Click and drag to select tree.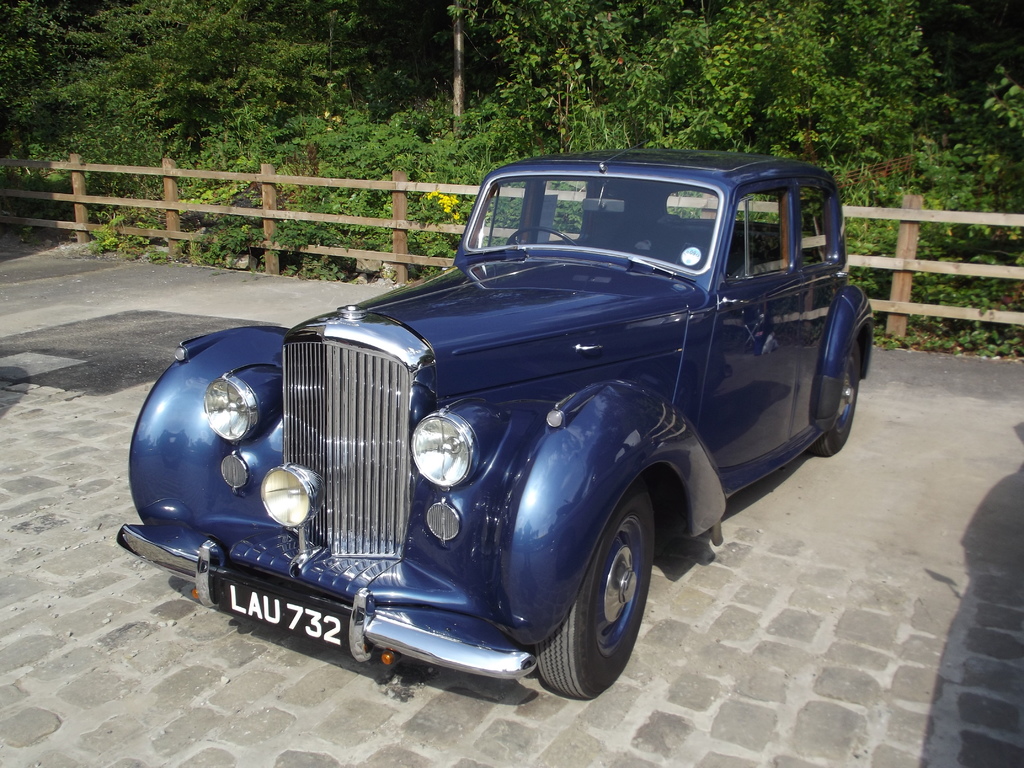
Selection: [429, 0, 525, 140].
